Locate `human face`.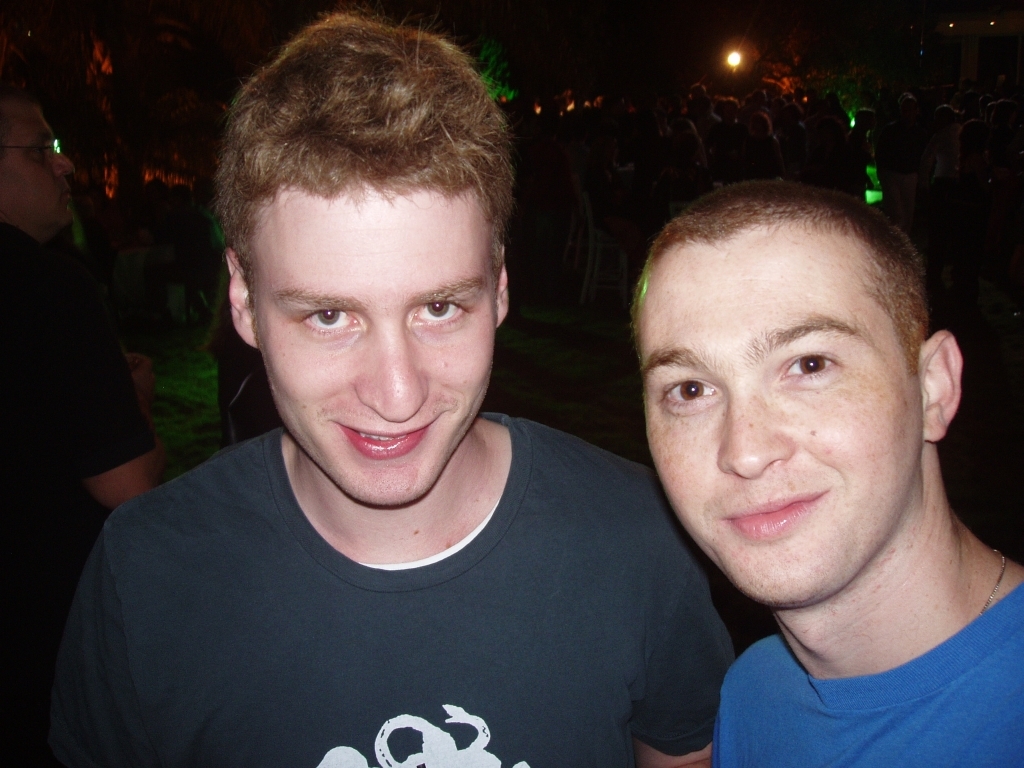
Bounding box: 228 122 509 504.
